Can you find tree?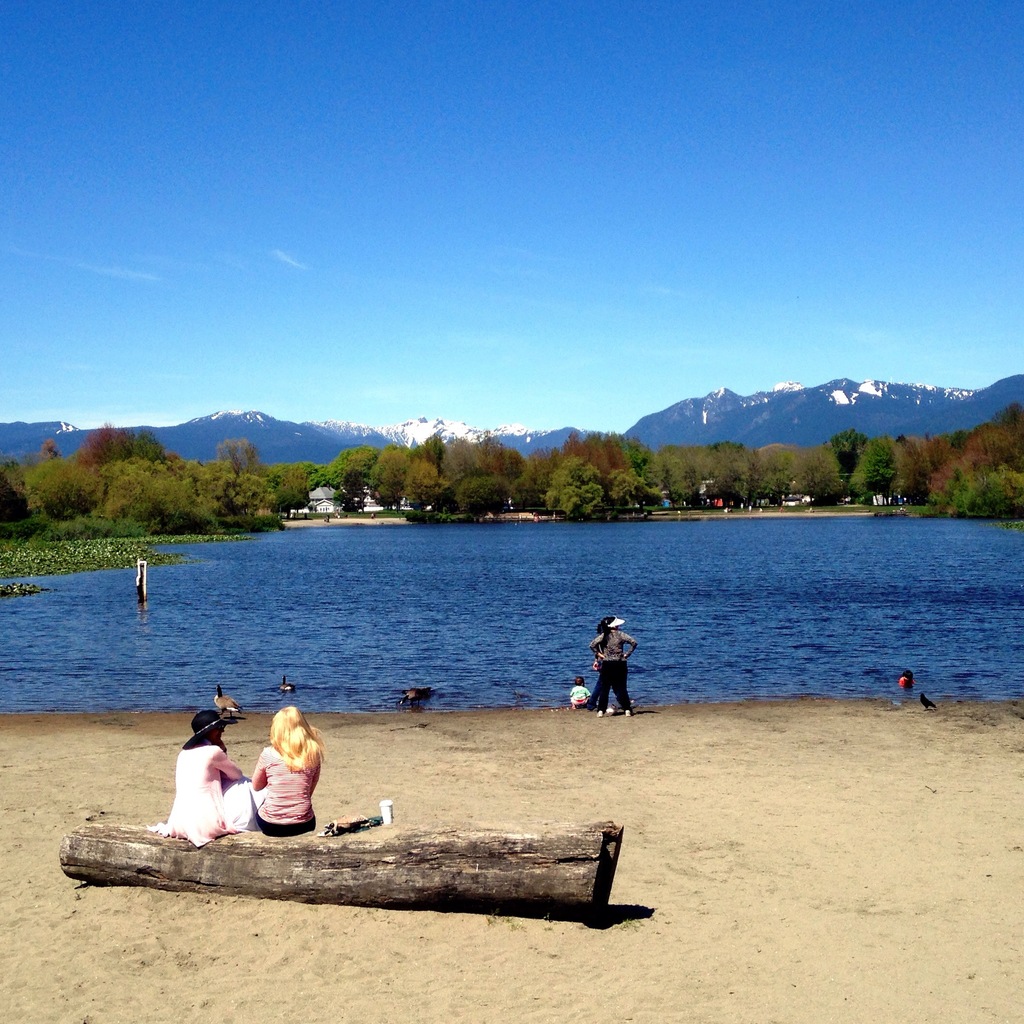
Yes, bounding box: bbox=(222, 435, 266, 484).
